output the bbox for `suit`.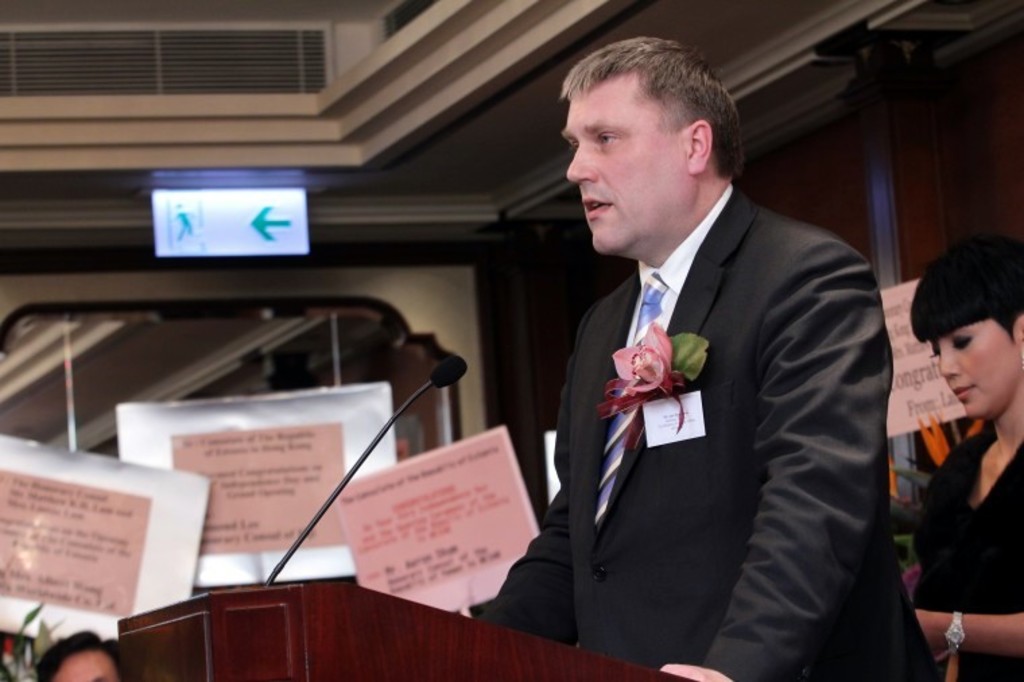
bbox(500, 119, 888, 664).
